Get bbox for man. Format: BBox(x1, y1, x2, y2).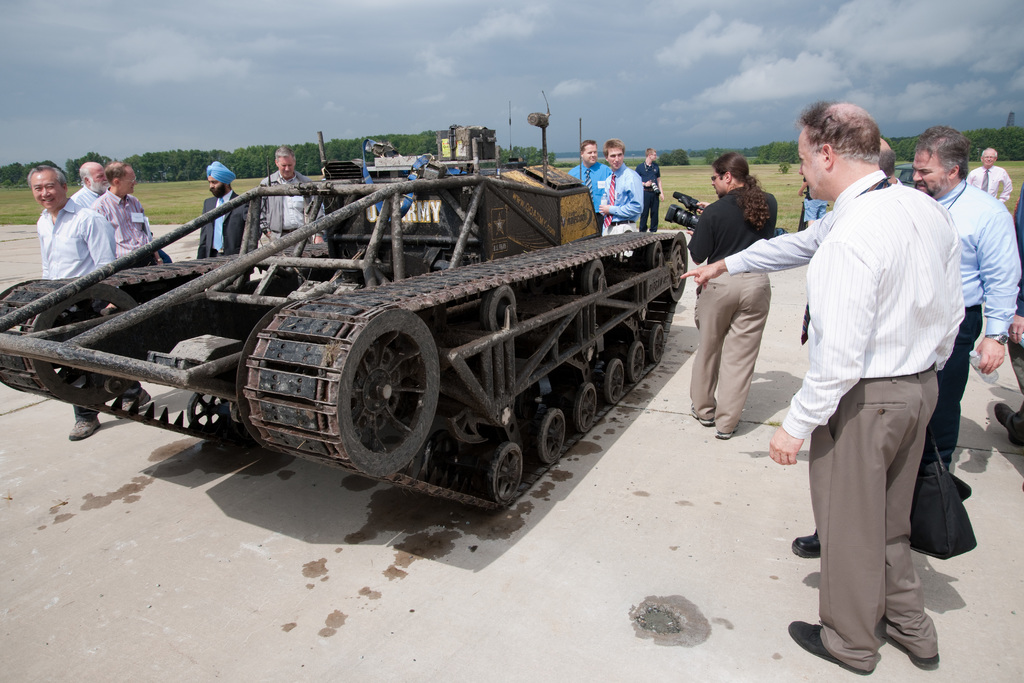
BBox(676, 99, 968, 679).
